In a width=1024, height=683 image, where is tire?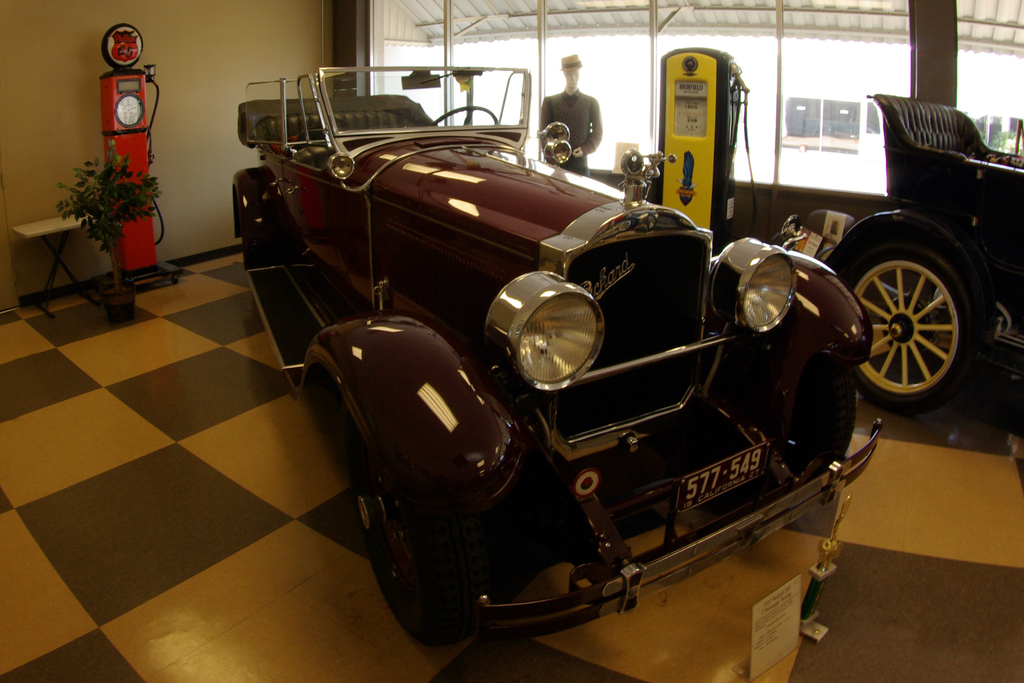
[852,210,996,420].
